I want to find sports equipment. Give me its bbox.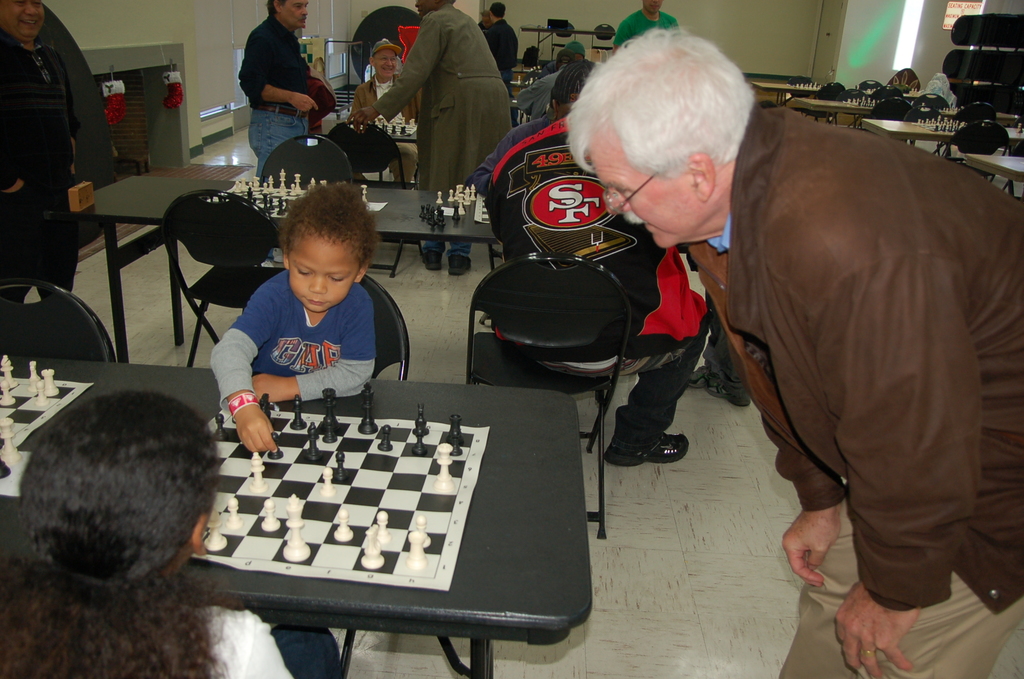
Rect(186, 410, 493, 591).
